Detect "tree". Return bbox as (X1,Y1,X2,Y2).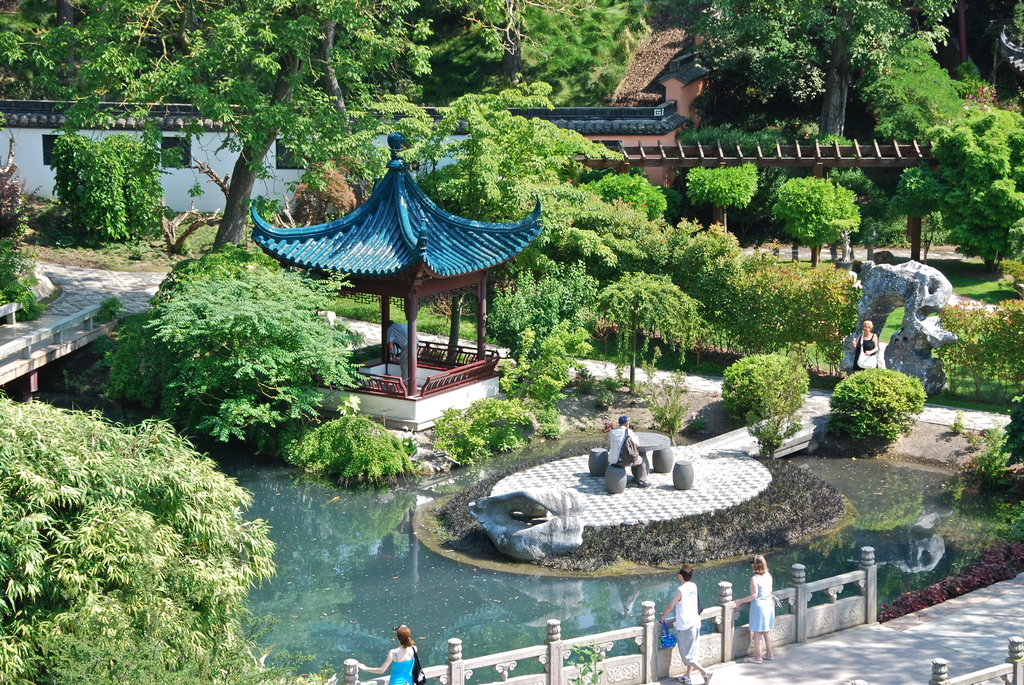
(0,388,275,684).
